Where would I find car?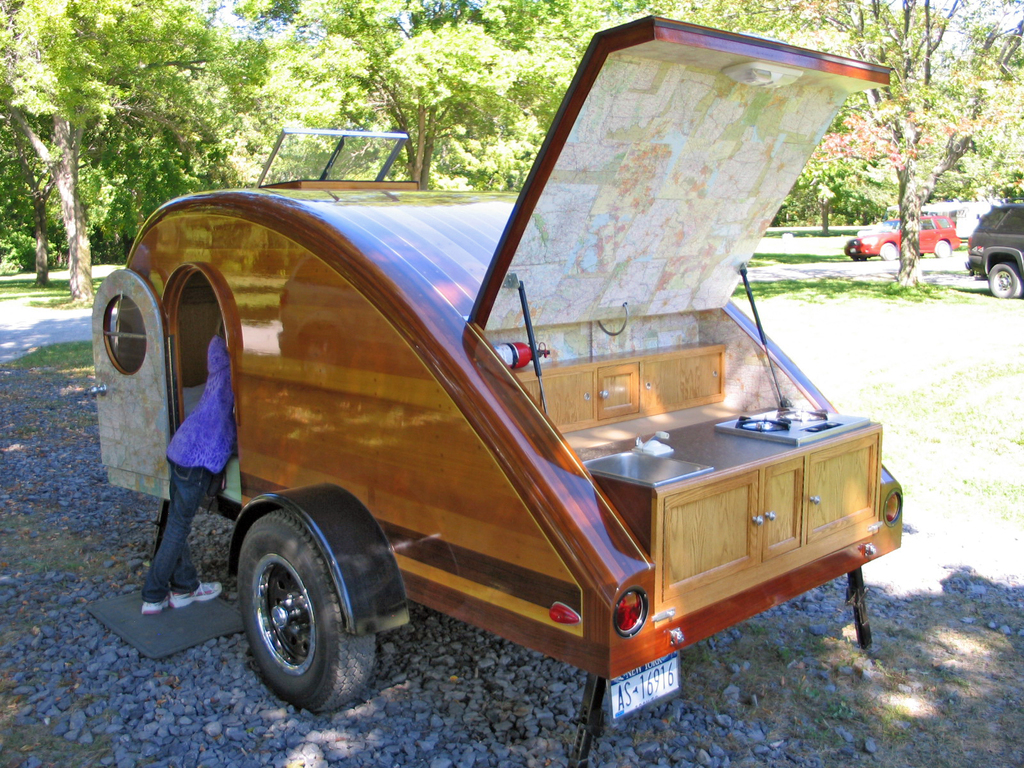
At detection(909, 198, 1014, 252).
